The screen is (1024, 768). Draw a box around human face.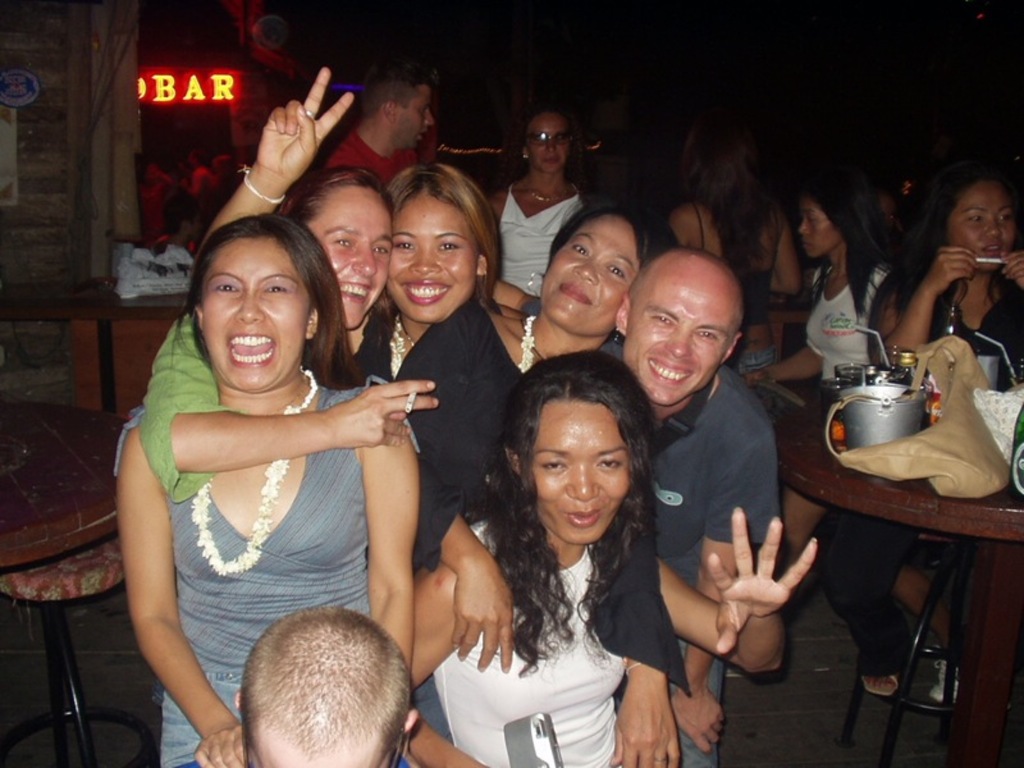
left=946, top=183, right=1016, bottom=269.
